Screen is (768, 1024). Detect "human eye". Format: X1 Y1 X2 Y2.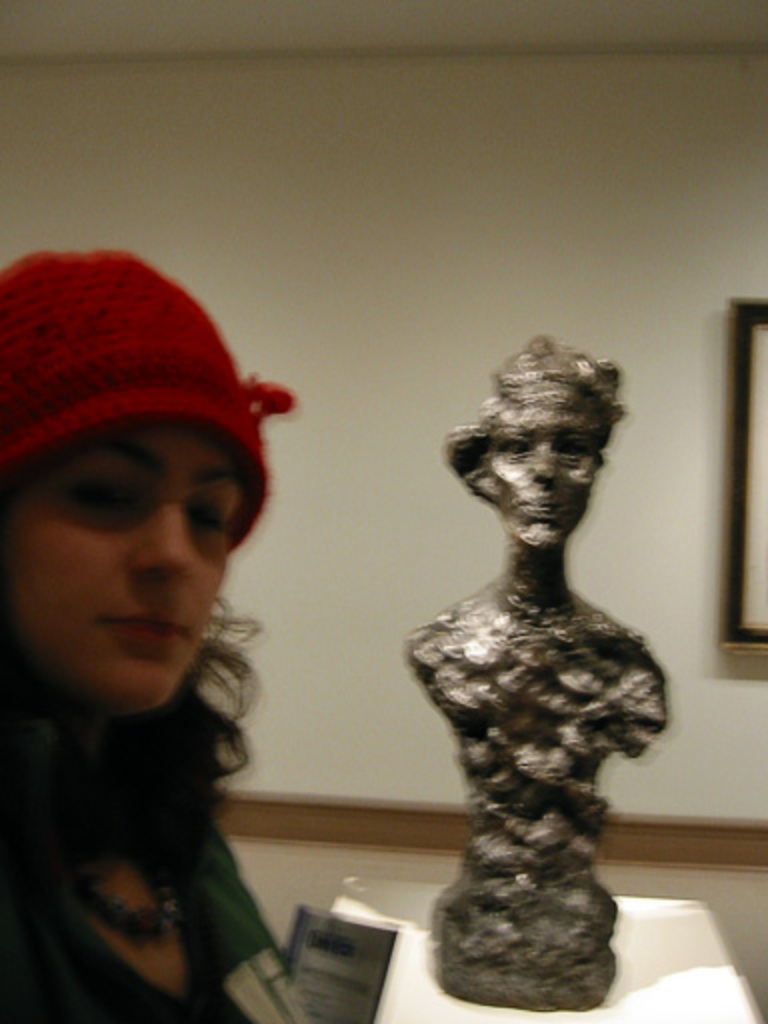
182 484 236 552.
